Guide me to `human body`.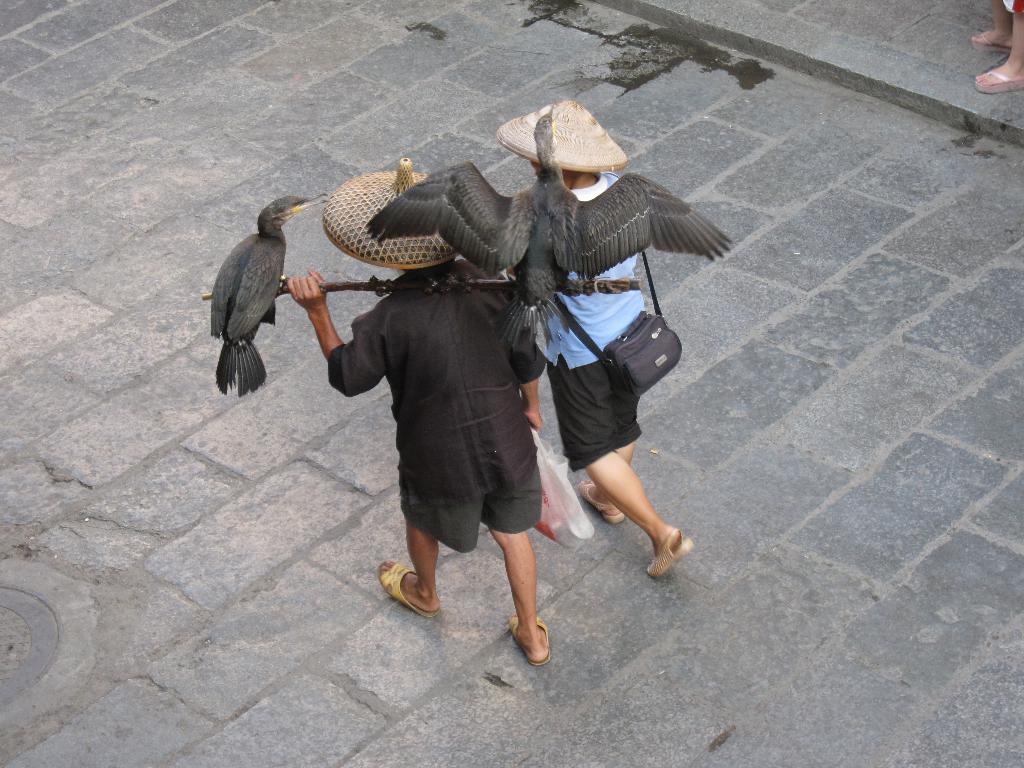
Guidance: 307 194 578 653.
